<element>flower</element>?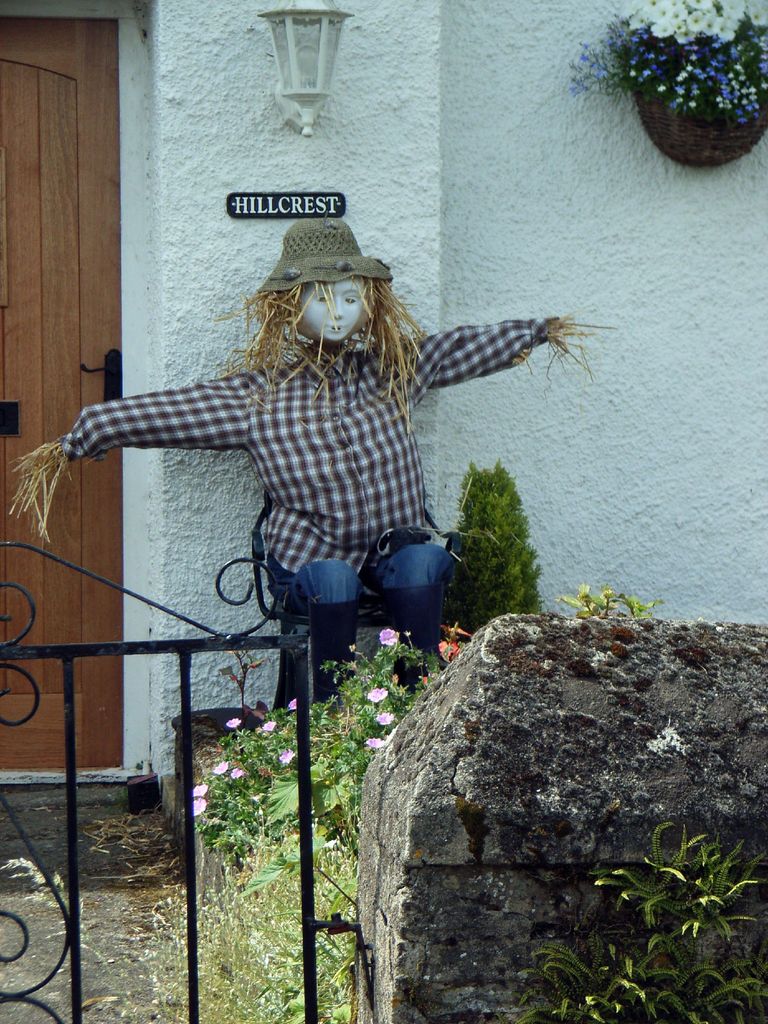
locate(224, 713, 243, 730)
